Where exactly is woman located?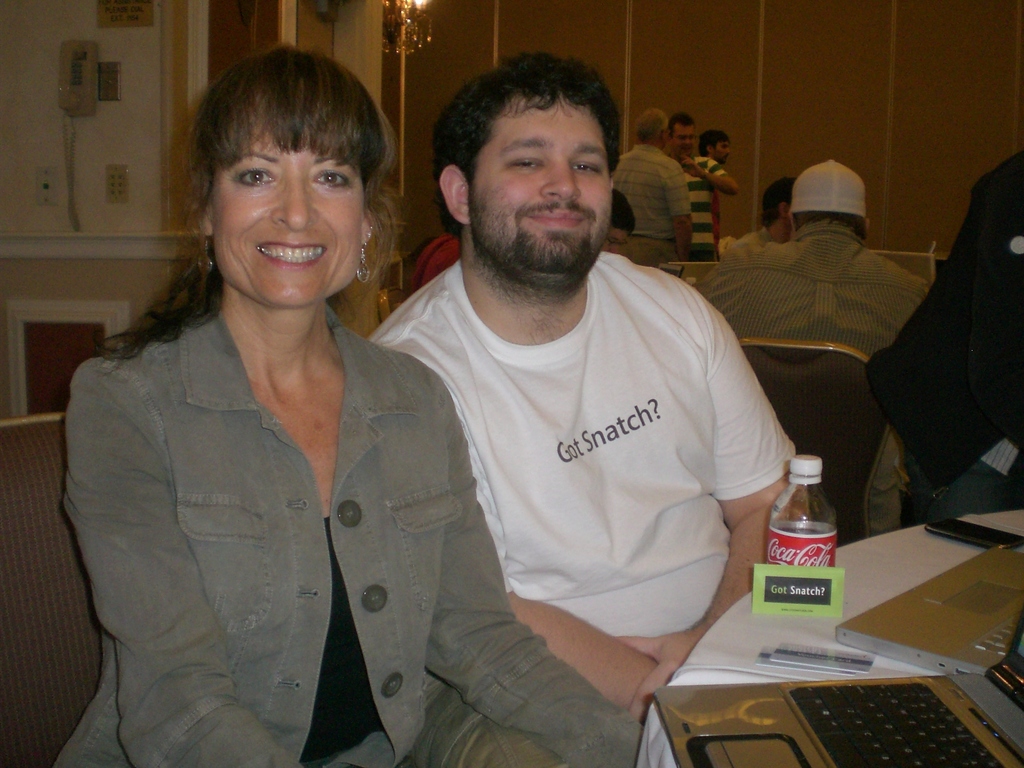
Its bounding box is left=54, top=41, right=640, bottom=767.
